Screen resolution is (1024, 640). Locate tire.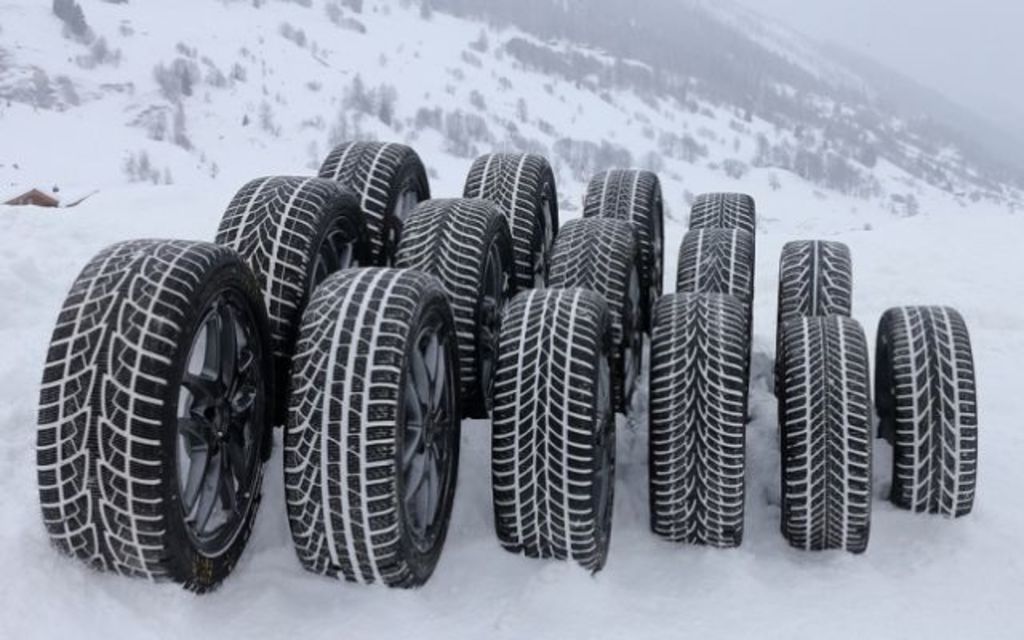
crop(549, 213, 645, 410).
